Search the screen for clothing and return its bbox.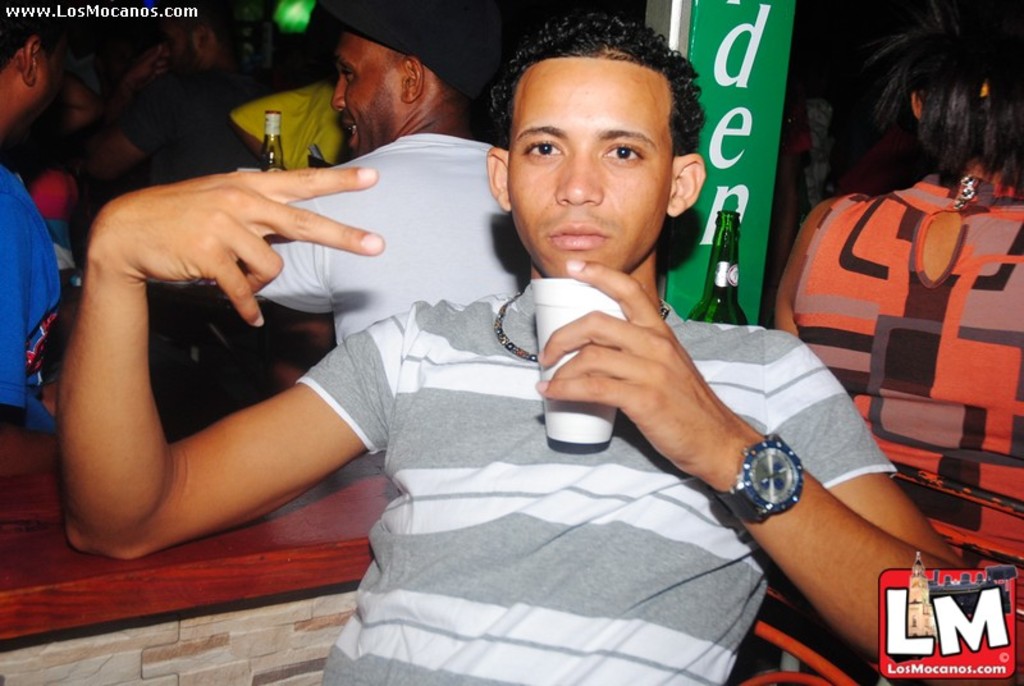
Found: [751,173,1023,685].
